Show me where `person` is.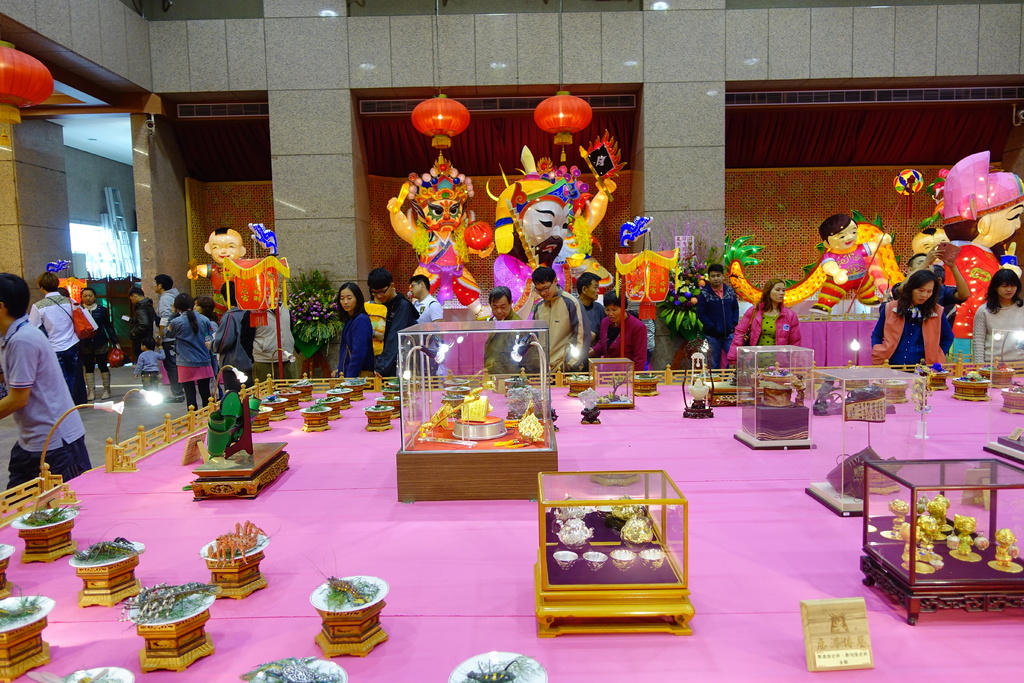
`person` is at crop(408, 264, 448, 377).
